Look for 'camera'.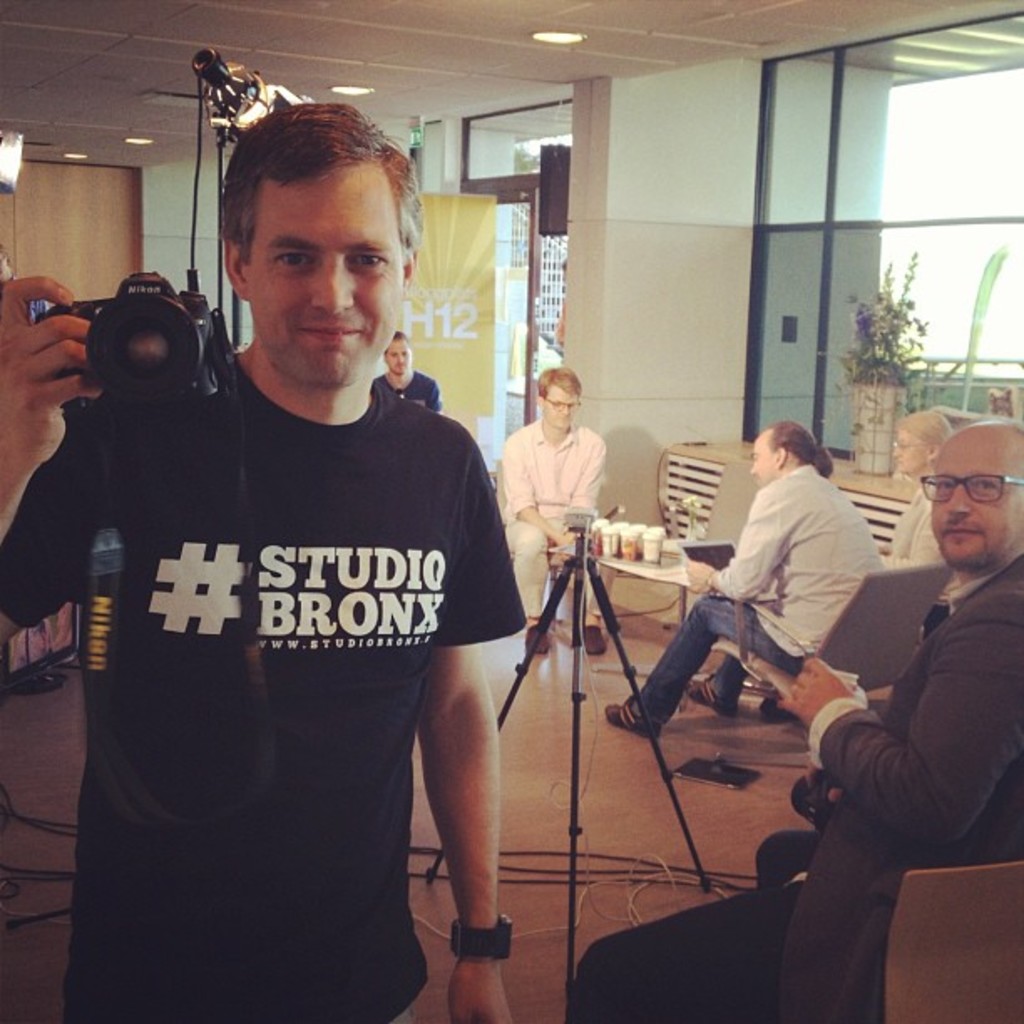
Found: locate(32, 259, 214, 425).
